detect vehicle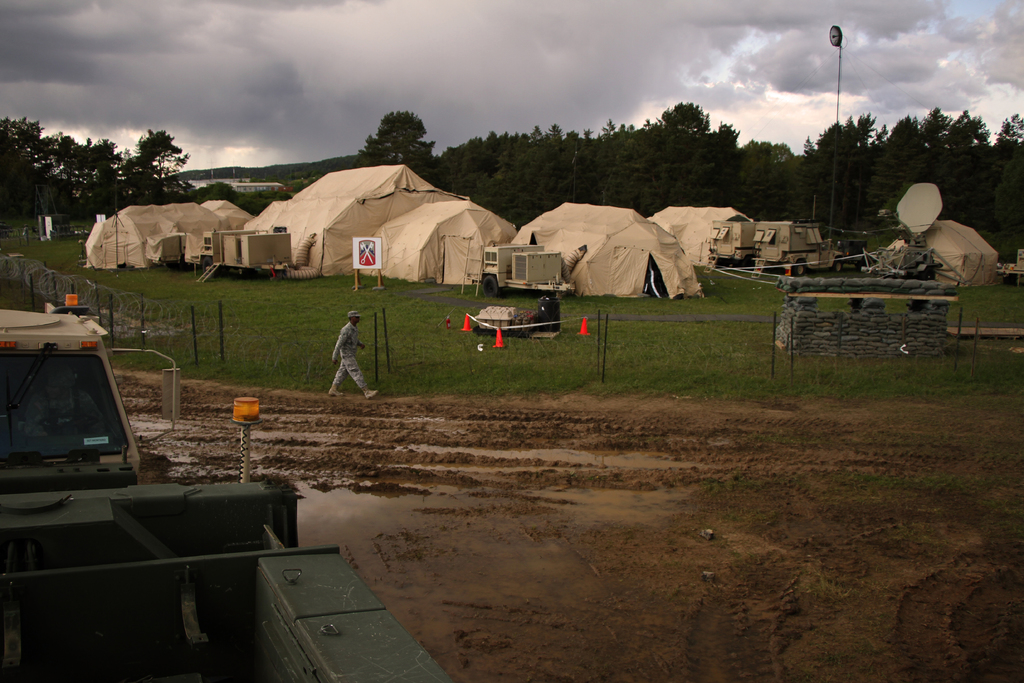
crop(0, 291, 452, 682)
